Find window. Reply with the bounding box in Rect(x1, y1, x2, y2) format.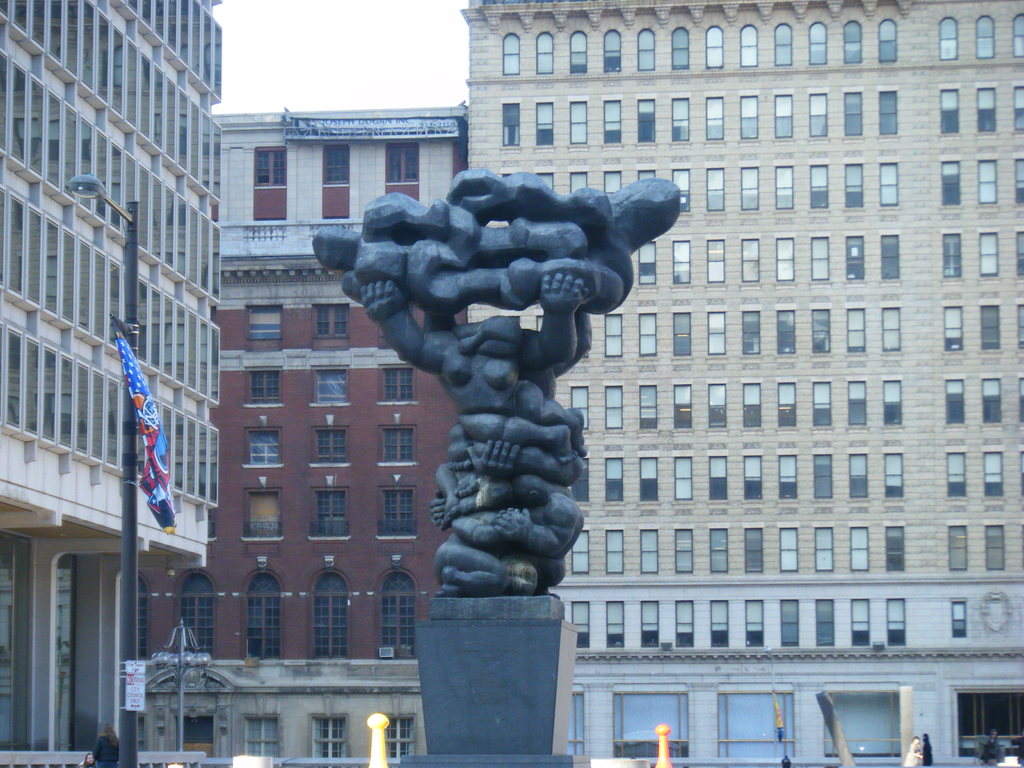
Rect(986, 445, 1004, 502).
